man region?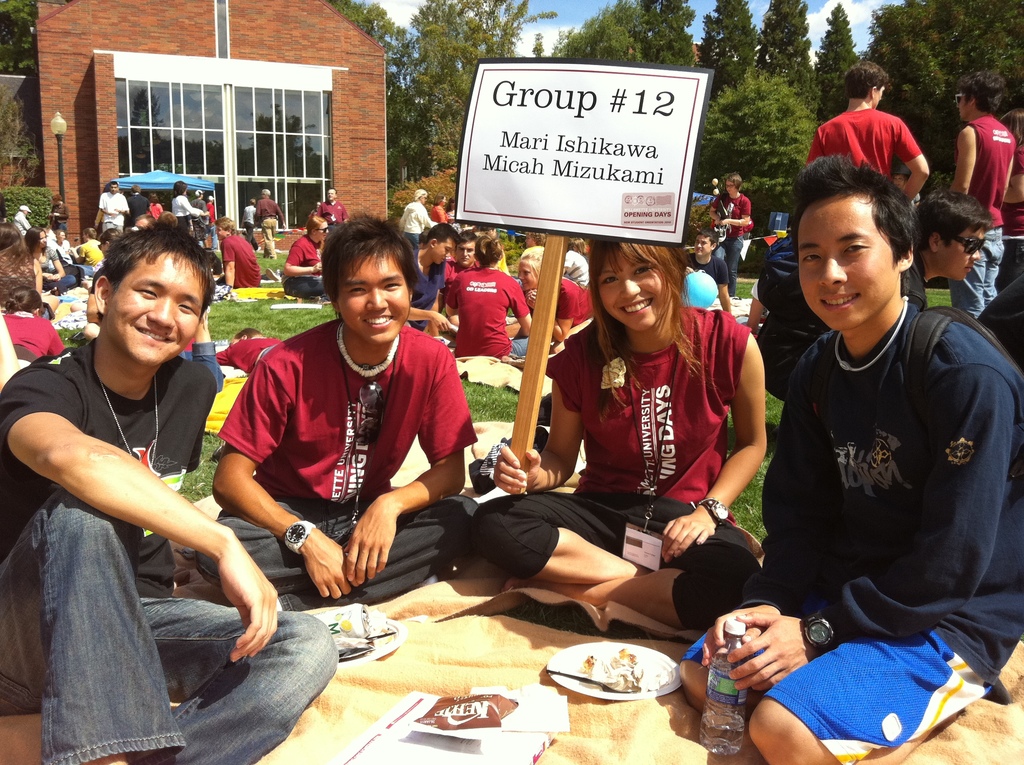
0/223/340/764
